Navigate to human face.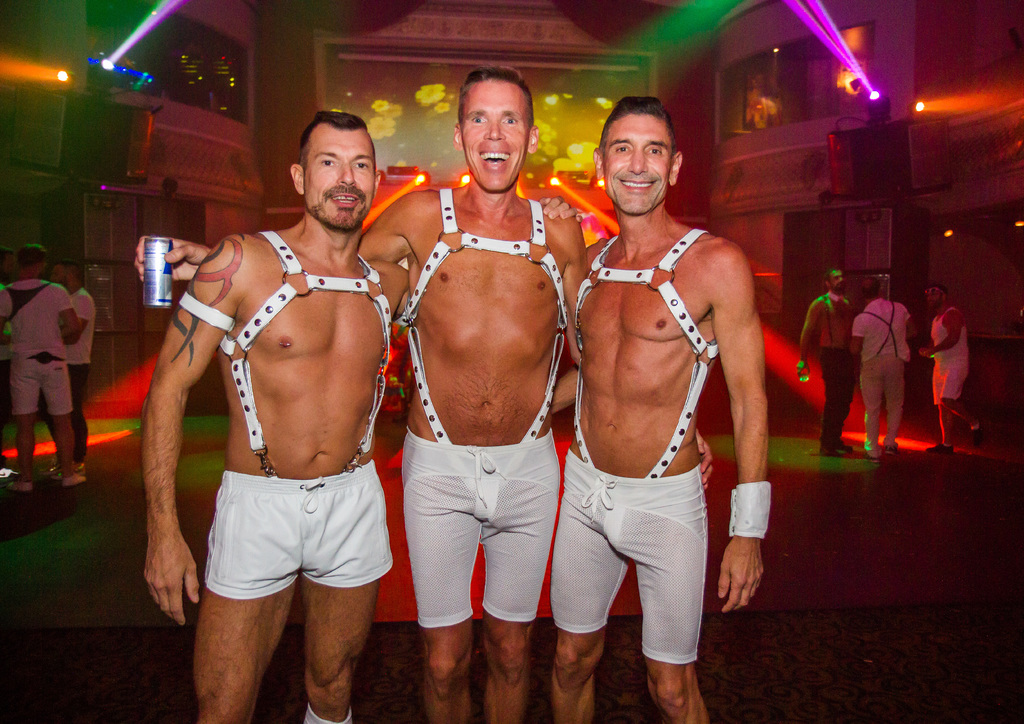
Navigation target: x1=925, y1=286, x2=942, y2=311.
